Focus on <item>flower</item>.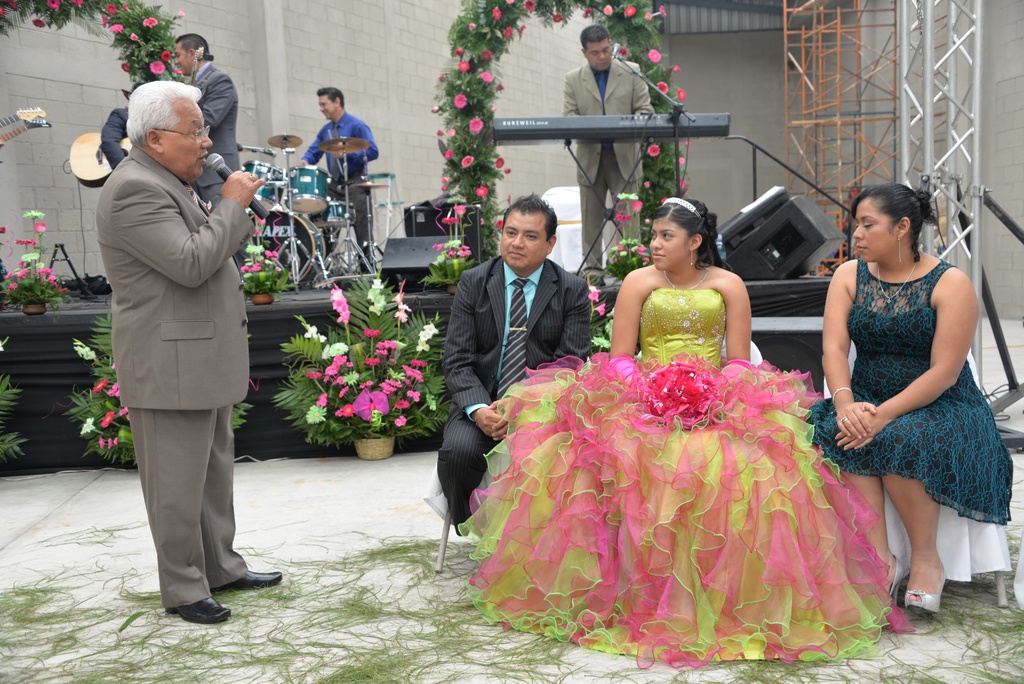
Focused at [left=364, top=275, right=388, bottom=320].
